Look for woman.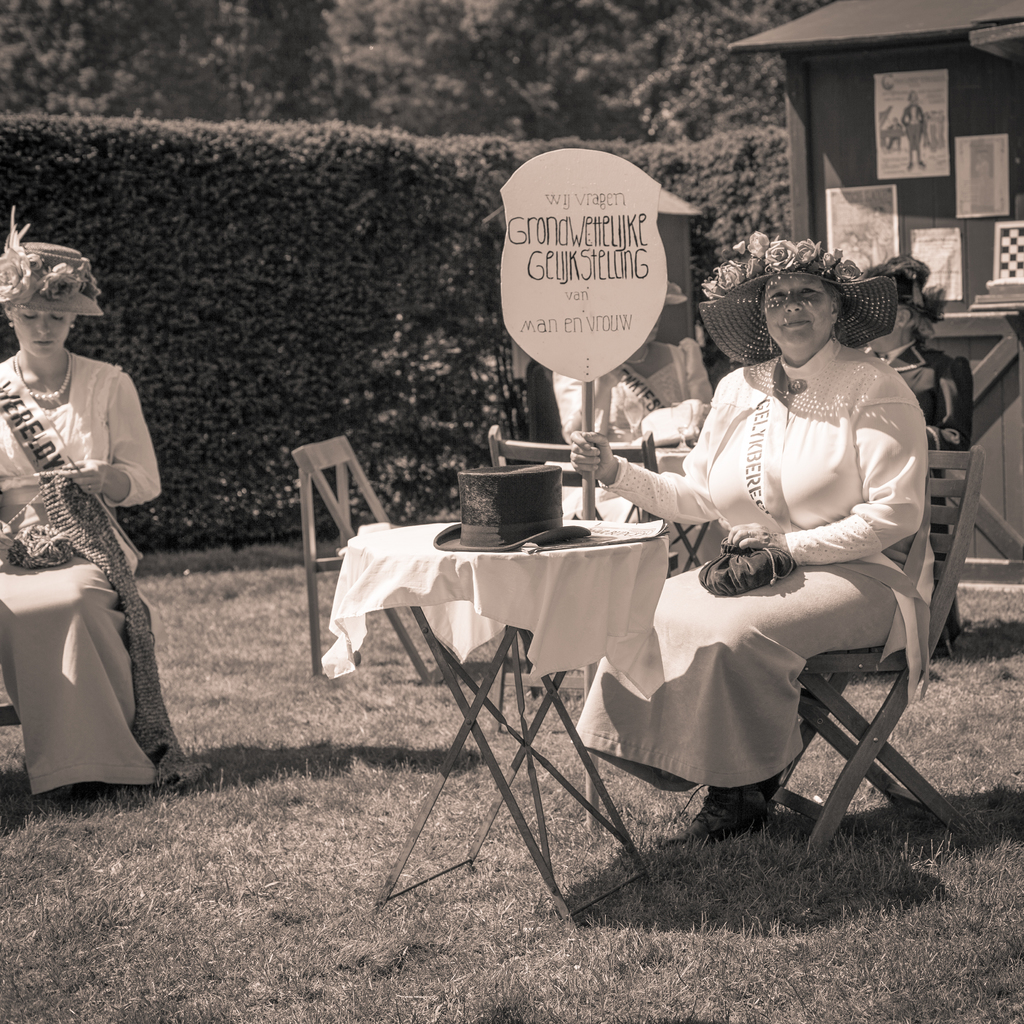
Found: <bbox>557, 236, 931, 846</bbox>.
